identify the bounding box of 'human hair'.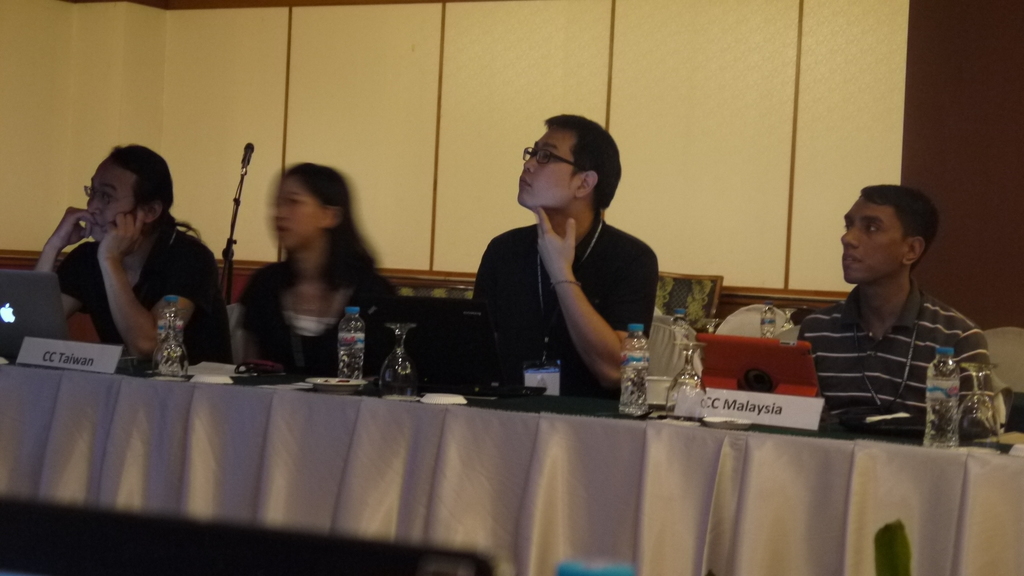
bbox=[543, 110, 621, 210].
